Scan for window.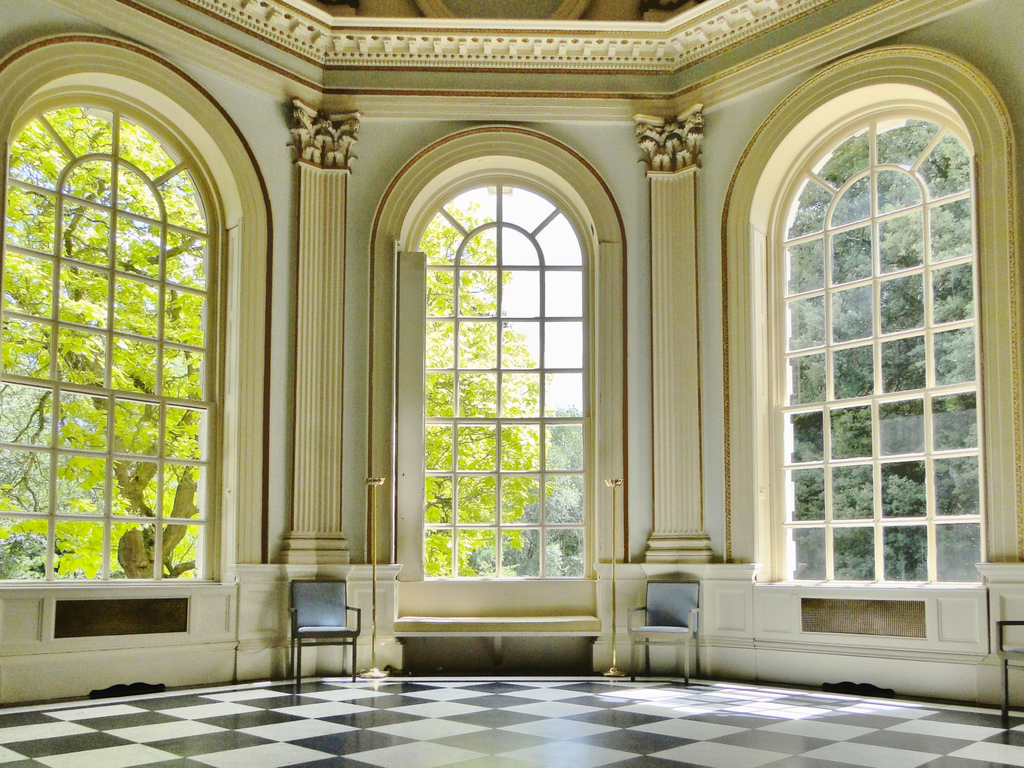
Scan result: 412, 175, 586, 577.
